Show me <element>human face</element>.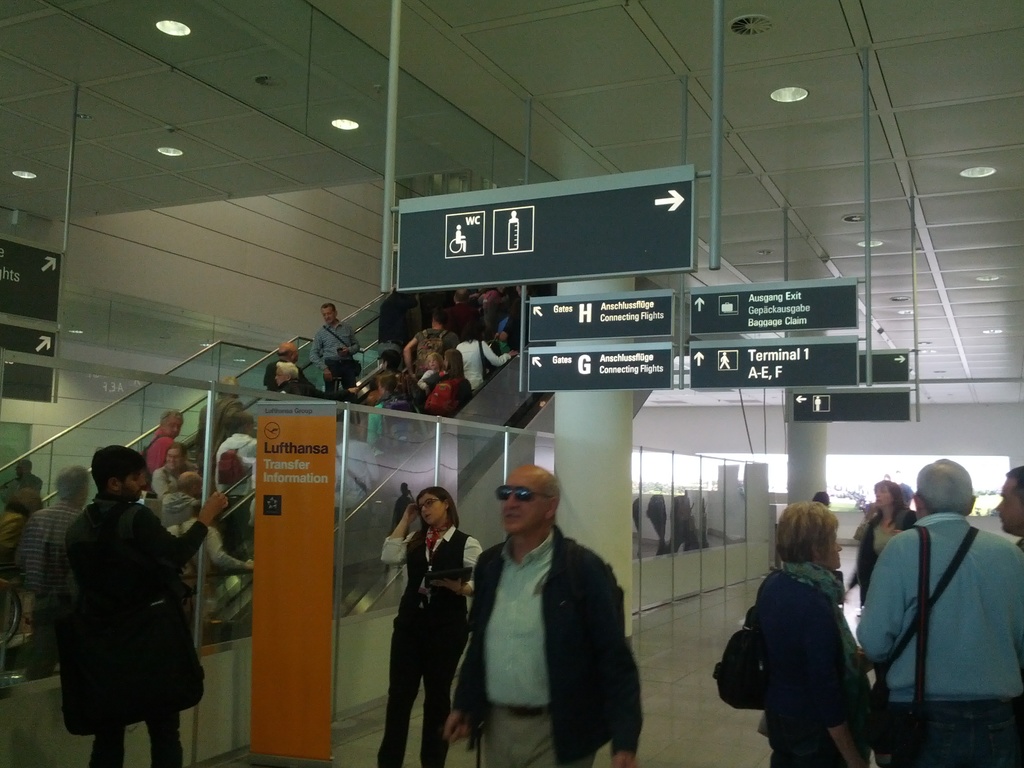
<element>human face</element> is here: box(997, 479, 1023, 533).
